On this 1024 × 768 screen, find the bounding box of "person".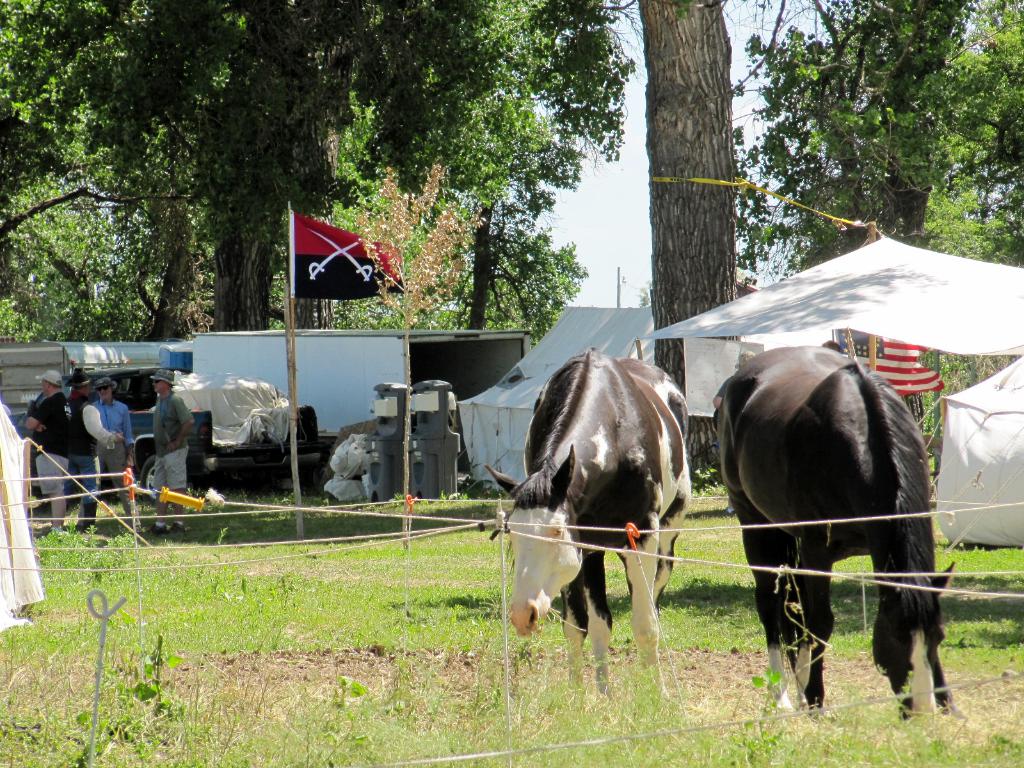
Bounding box: detection(19, 372, 75, 531).
